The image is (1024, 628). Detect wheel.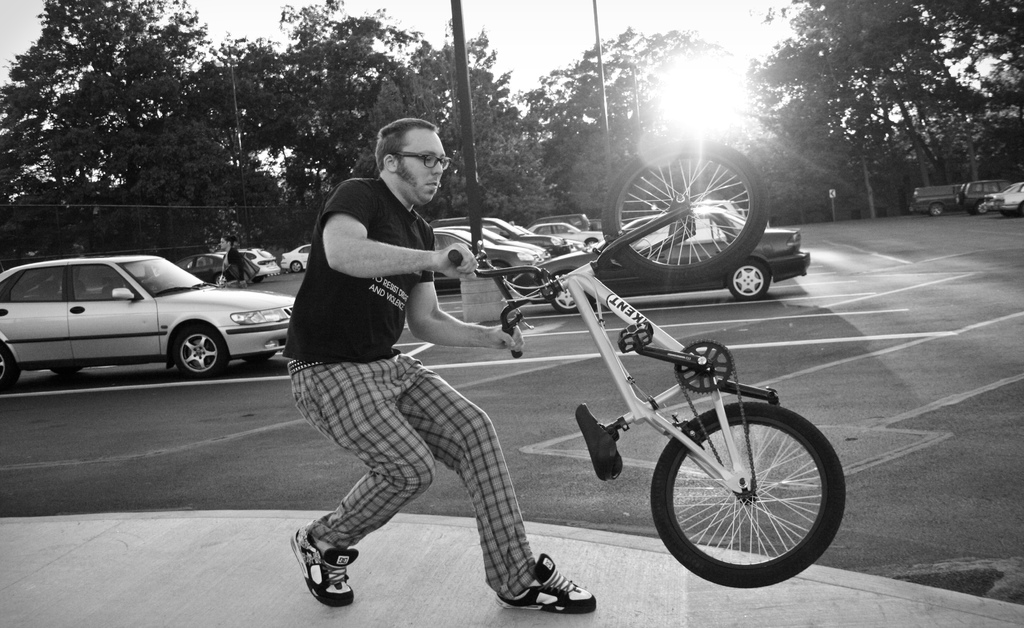
Detection: 545 270 594 316.
